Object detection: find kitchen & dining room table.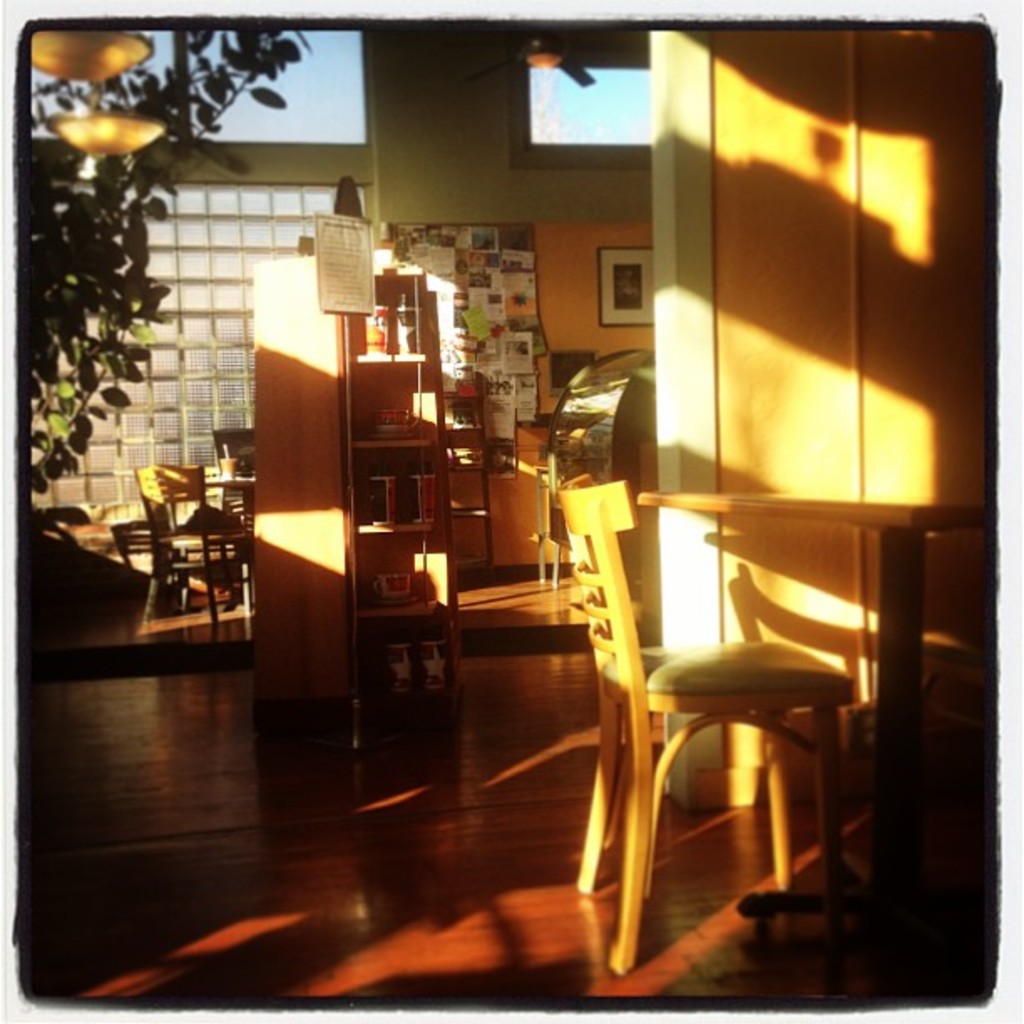
rect(554, 467, 1011, 974).
